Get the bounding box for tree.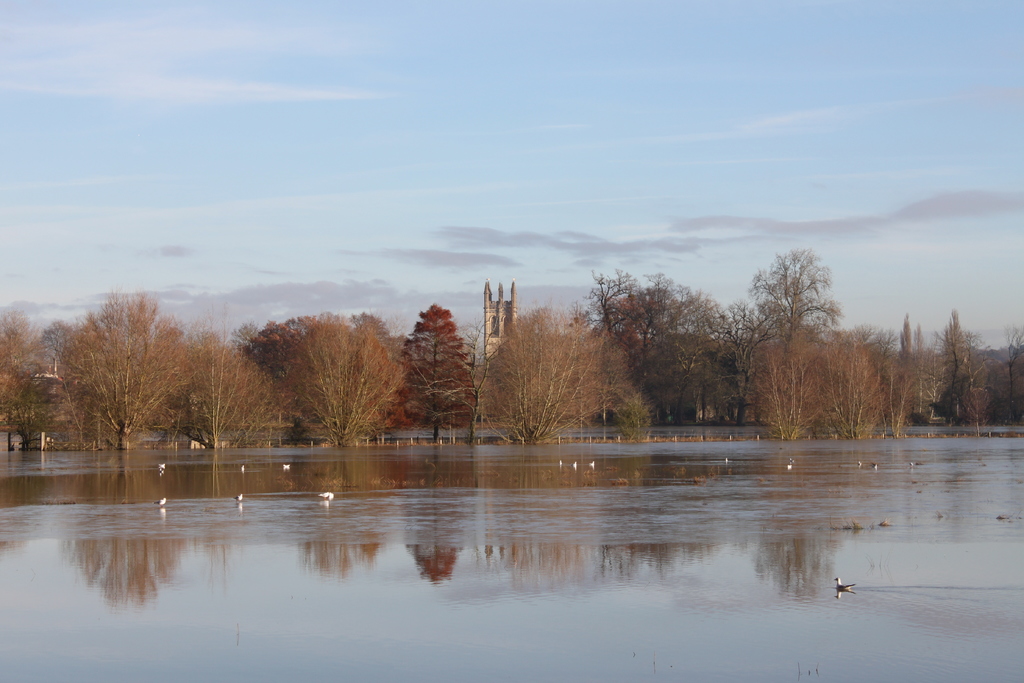
<box>0,311,54,425</box>.
